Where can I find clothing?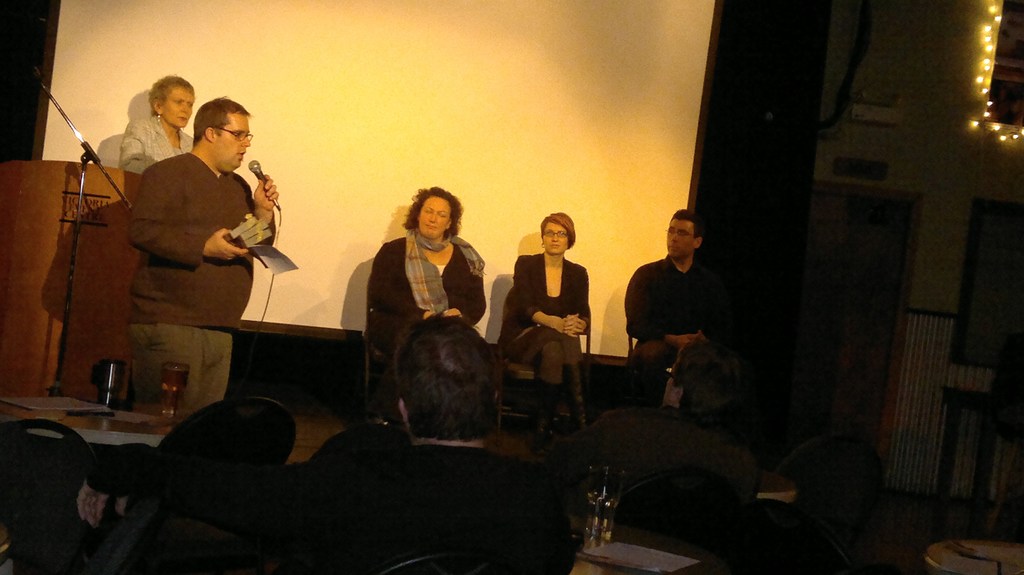
You can find it at region(620, 254, 731, 401).
